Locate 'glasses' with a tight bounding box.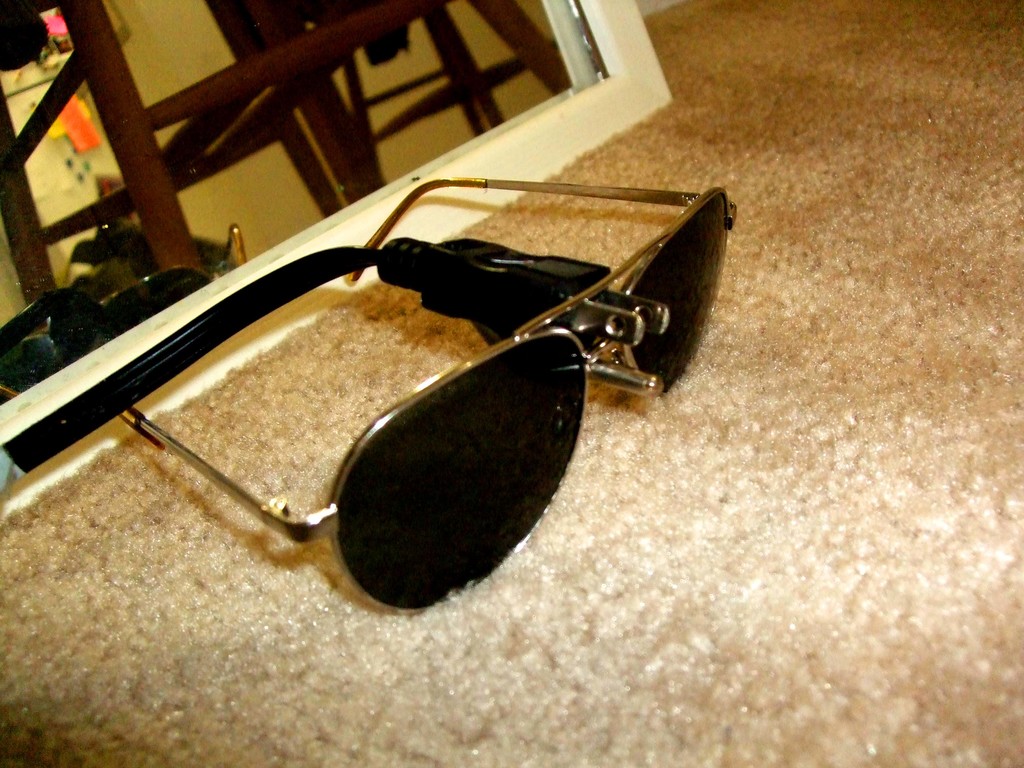
116,174,741,608.
